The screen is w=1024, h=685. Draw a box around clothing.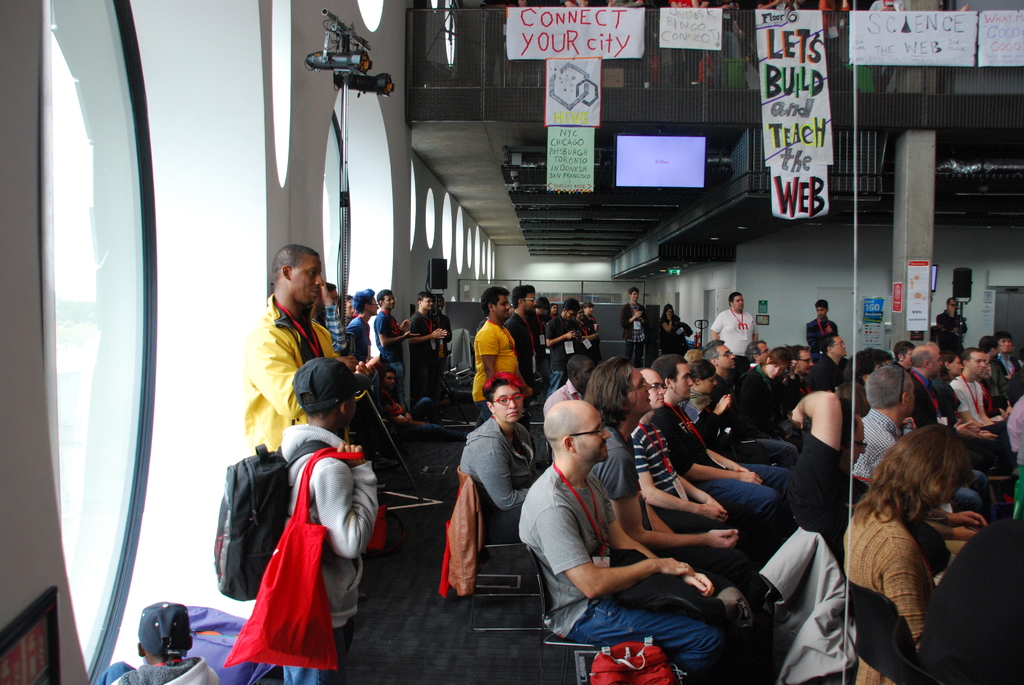
(278,418,376,684).
